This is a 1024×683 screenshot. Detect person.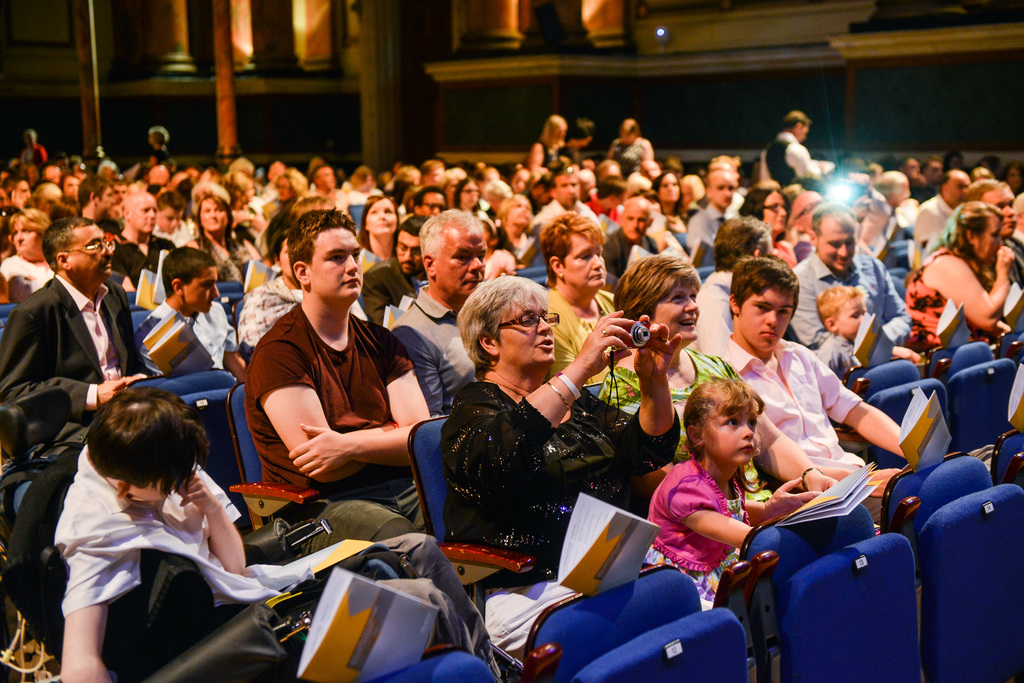
Rect(20, 128, 53, 165).
